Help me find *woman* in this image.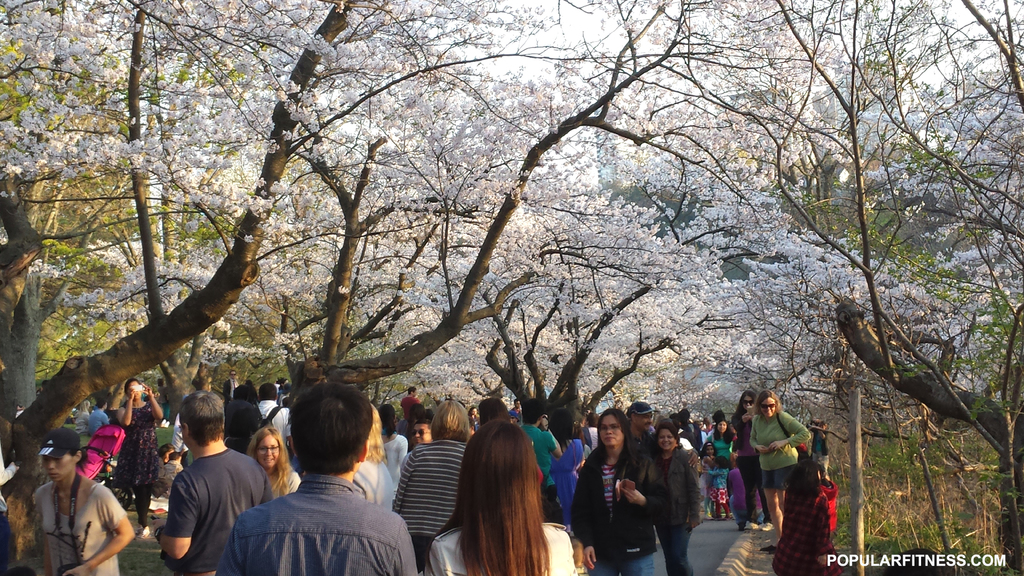
Found it: select_region(697, 413, 736, 521).
